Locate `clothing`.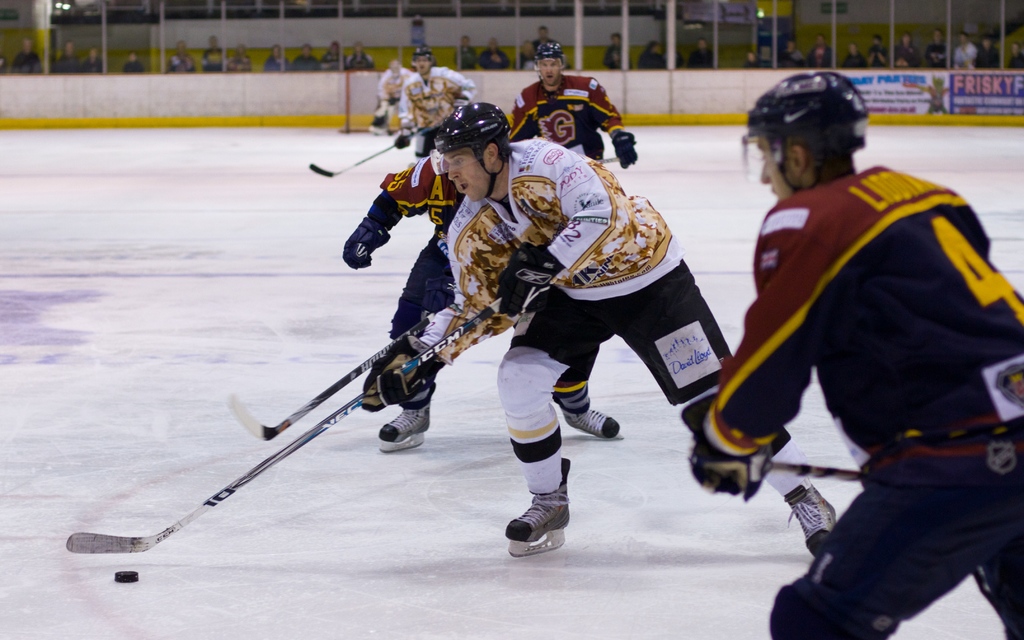
Bounding box: <box>225,52,254,72</box>.
